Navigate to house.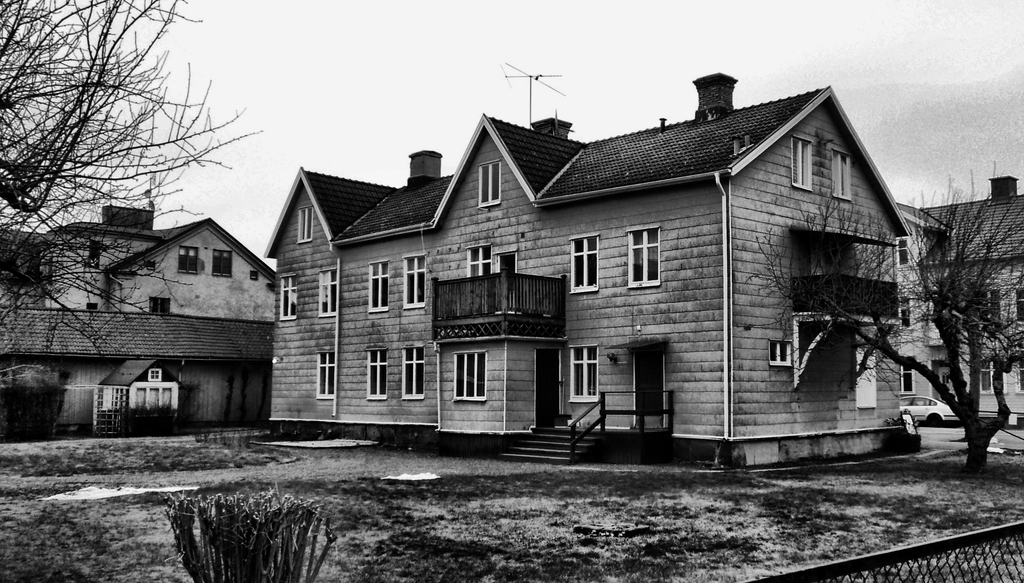
Navigation target: (255, 61, 940, 472).
